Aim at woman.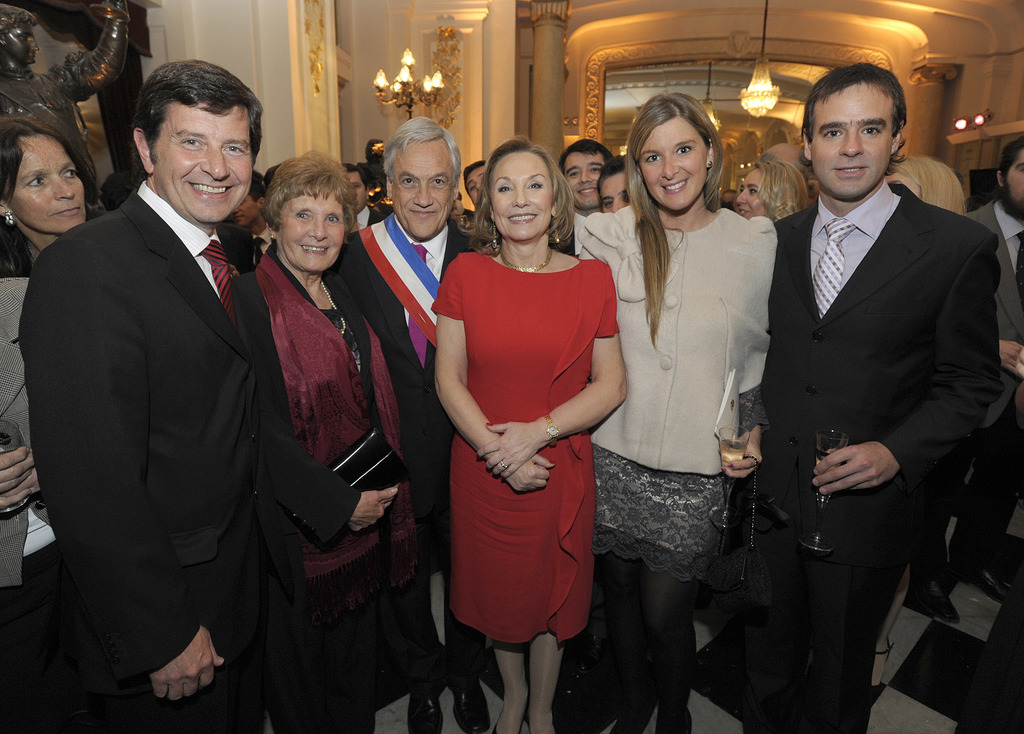
Aimed at {"left": 230, "top": 150, "right": 442, "bottom": 733}.
